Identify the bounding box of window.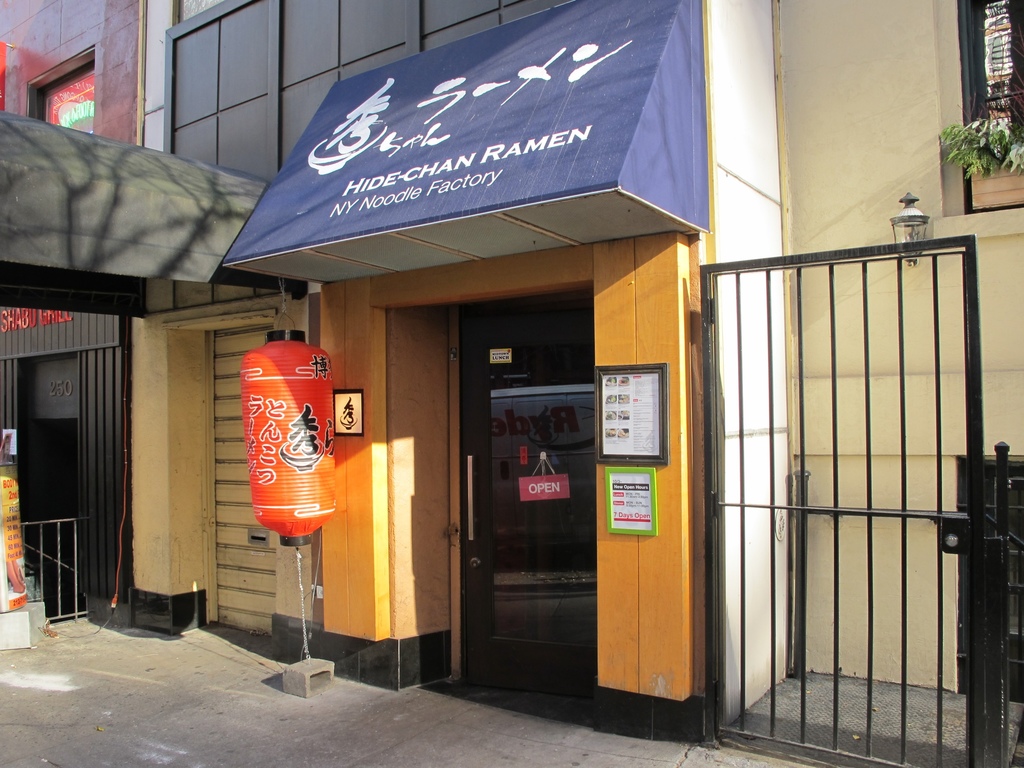
167,0,557,310.
